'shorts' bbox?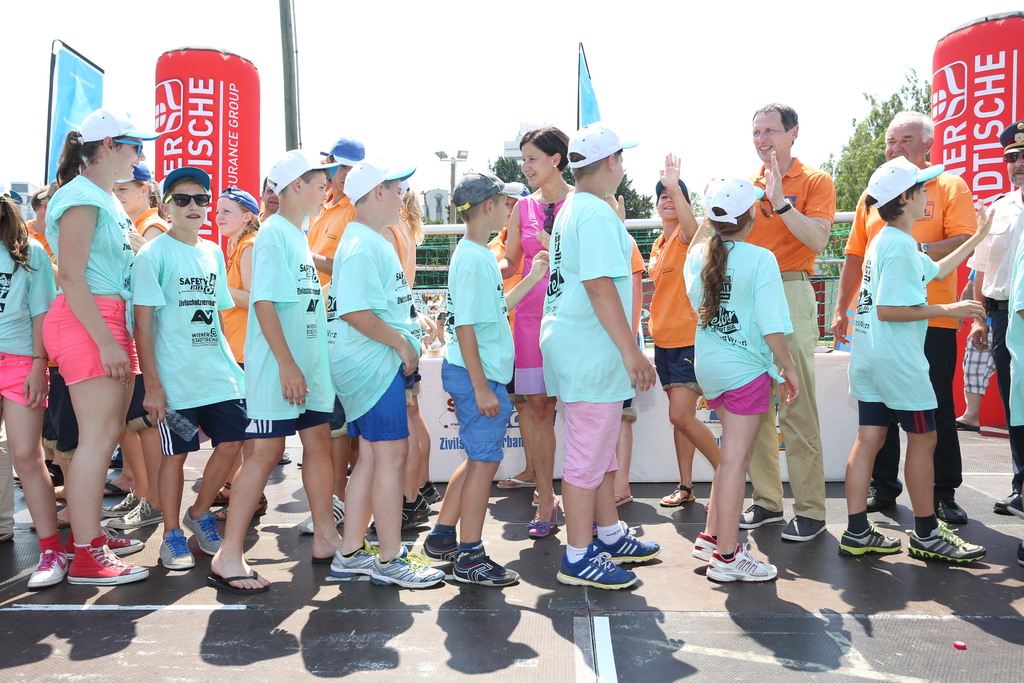
crop(44, 367, 86, 457)
